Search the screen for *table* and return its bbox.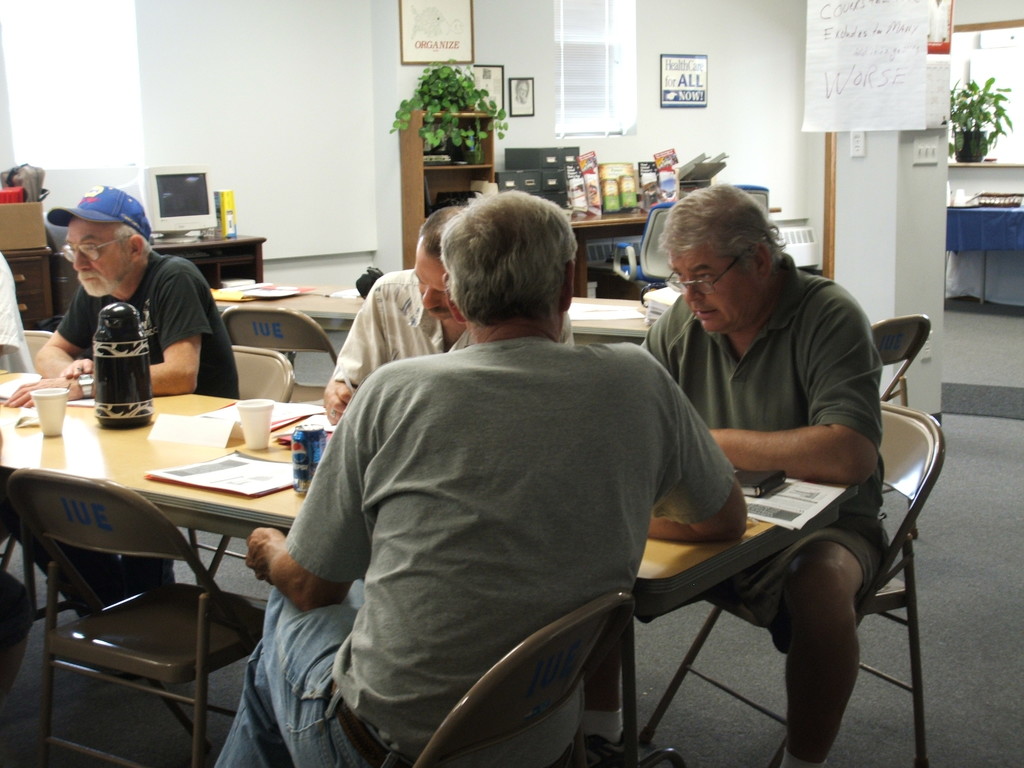
Found: l=0, t=359, r=856, b=767.
